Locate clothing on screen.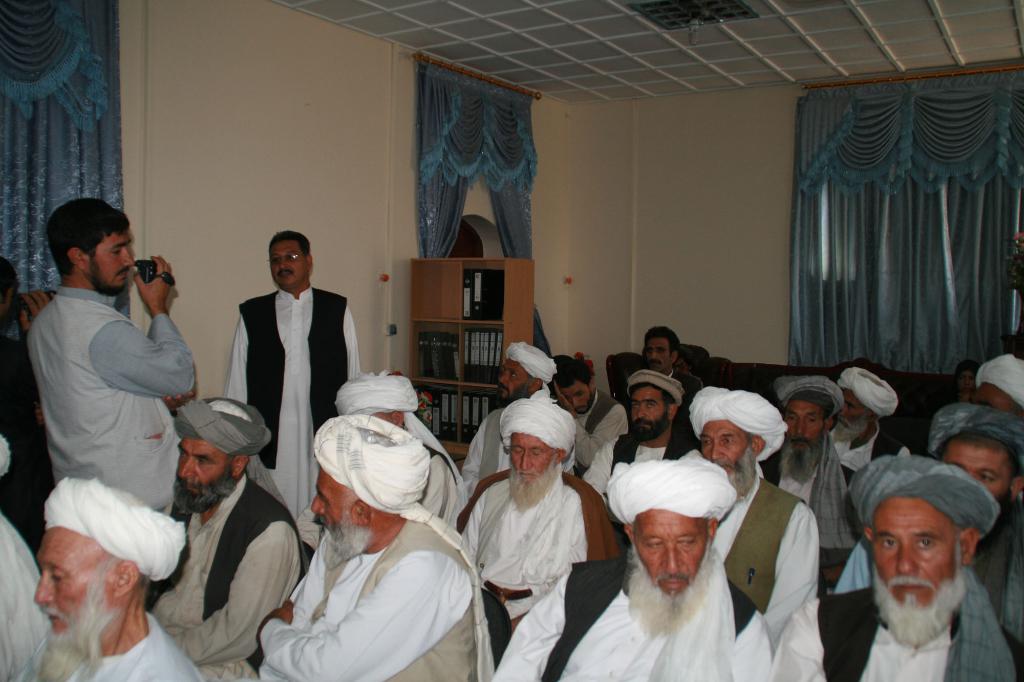
On screen at 257 502 490 681.
